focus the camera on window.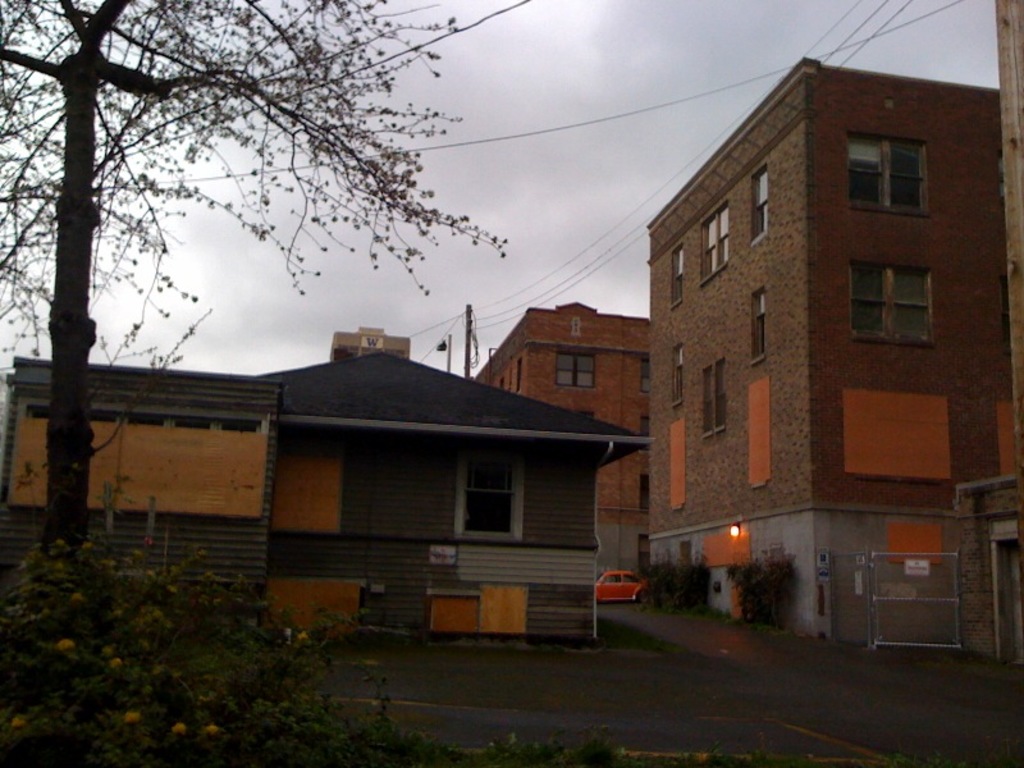
Focus region: crop(696, 200, 730, 284).
